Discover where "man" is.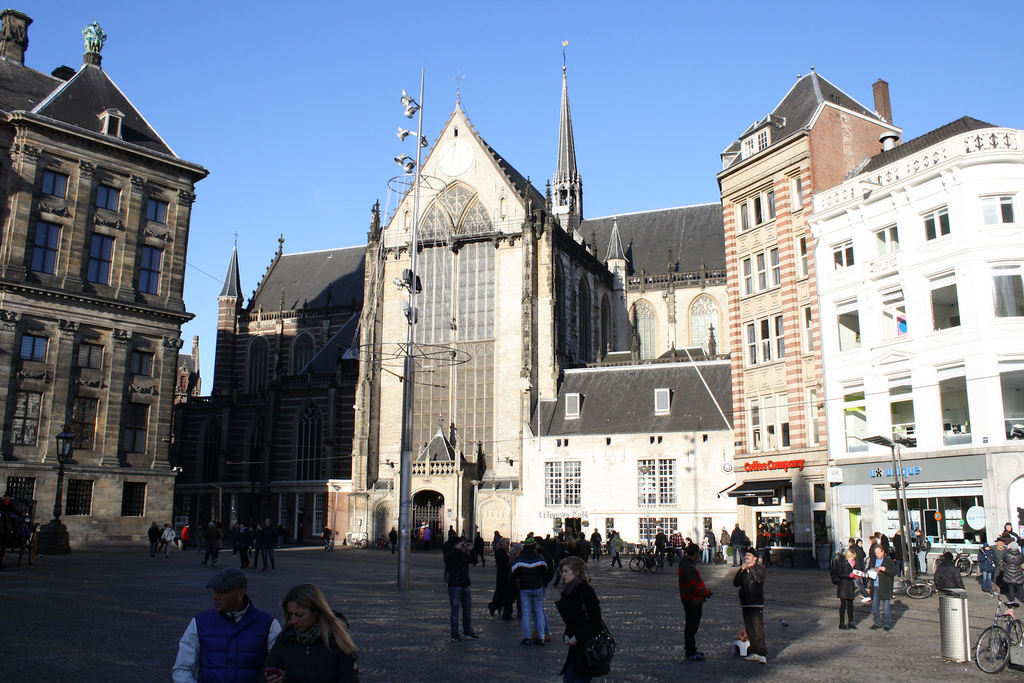
Discovered at [x1=589, y1=528, x2=600, y2=562].
